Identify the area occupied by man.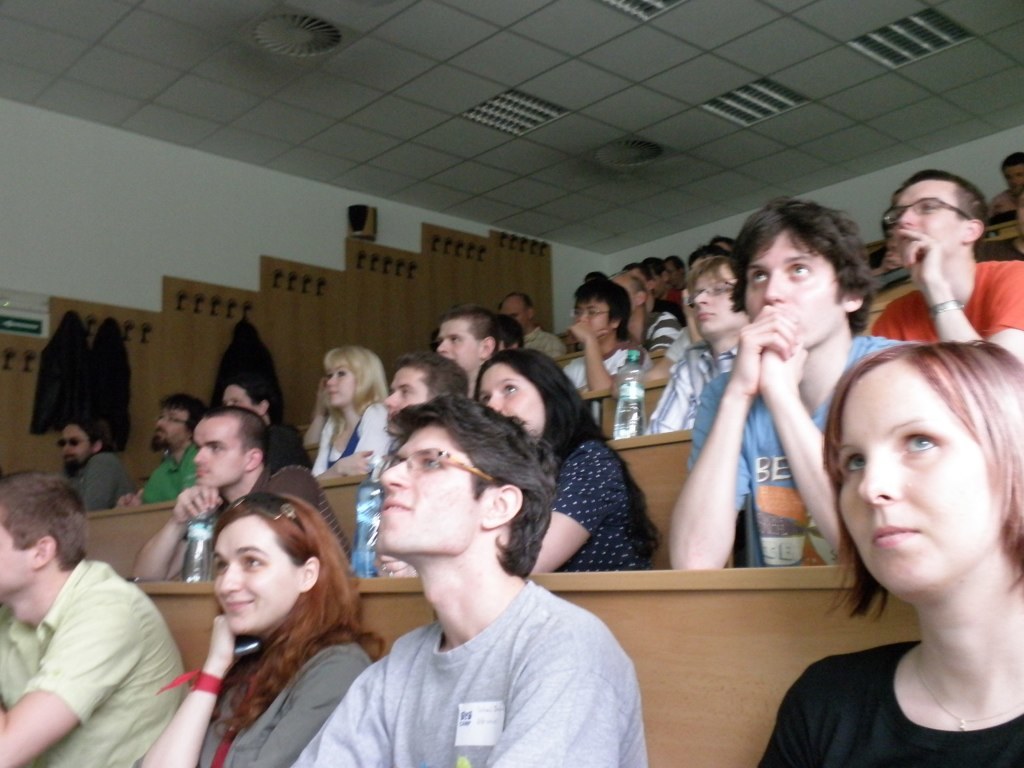
Area: select_region(116, 394, 207, 505).
